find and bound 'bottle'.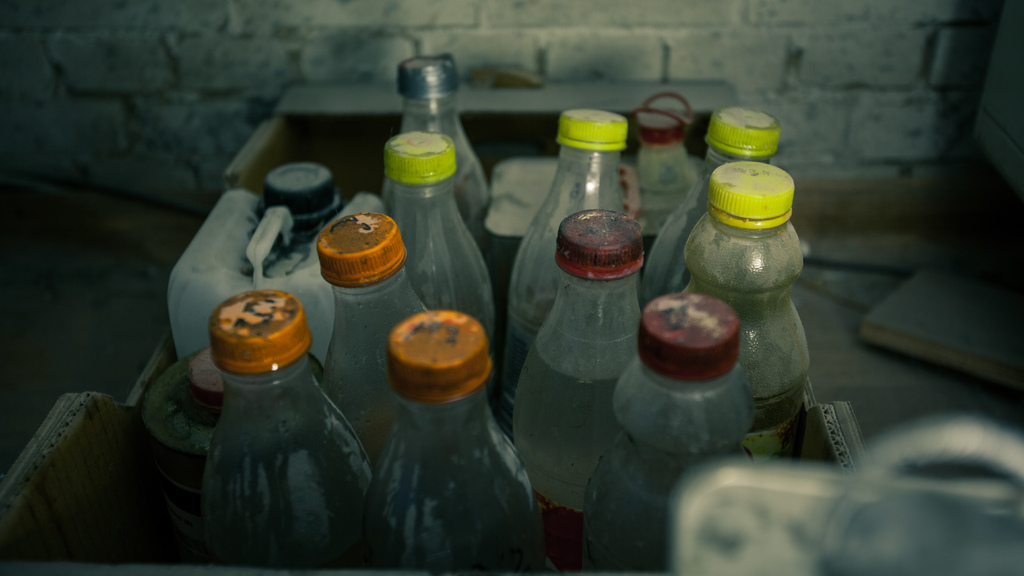
Bound: box=[366, 310, 540, 575].
